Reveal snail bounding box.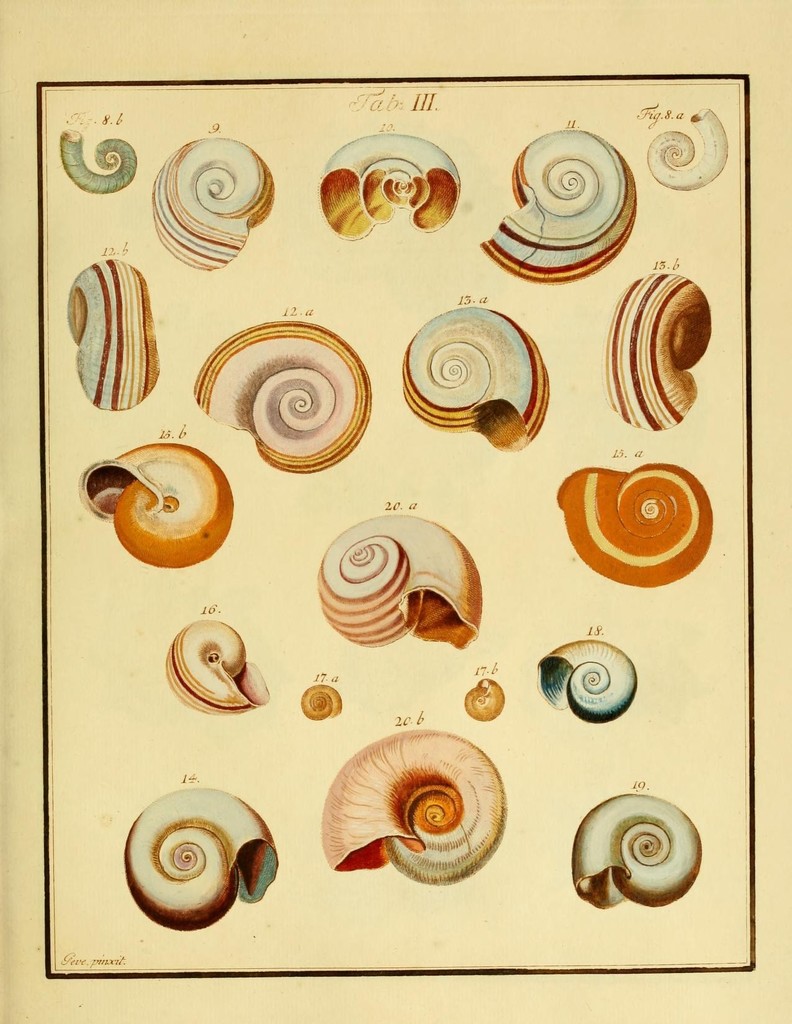
Revealed: locate(163, 616, 270, 711).
